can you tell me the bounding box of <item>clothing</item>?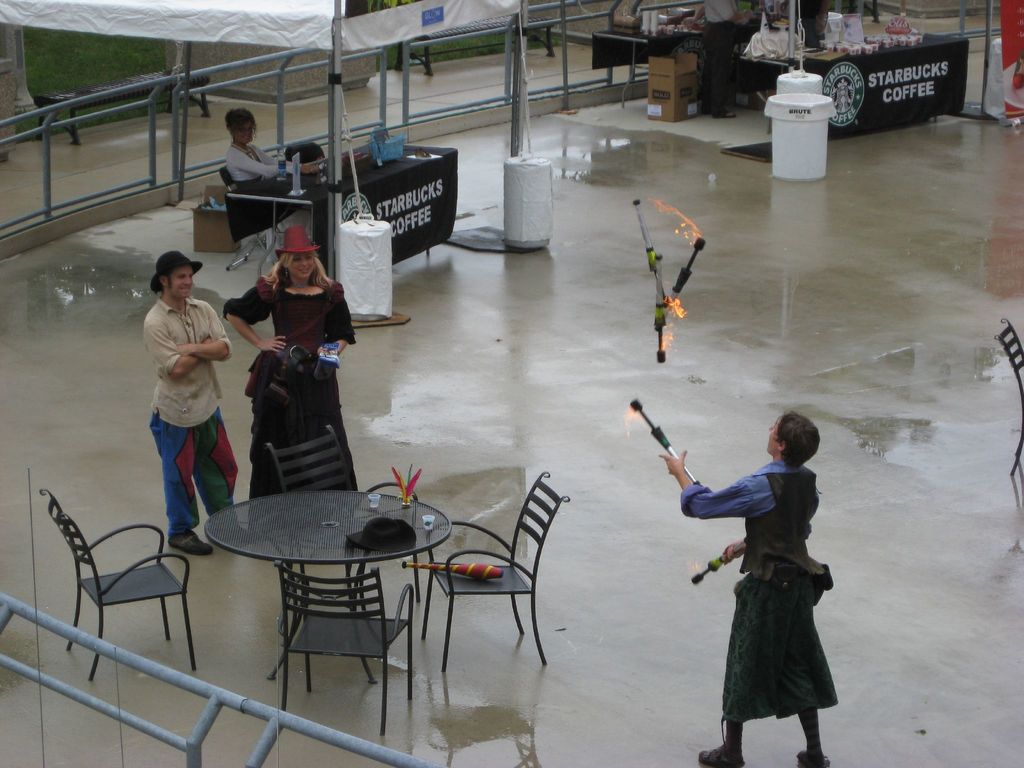
<bbox>147, 413, 241, 538</bbox>.
